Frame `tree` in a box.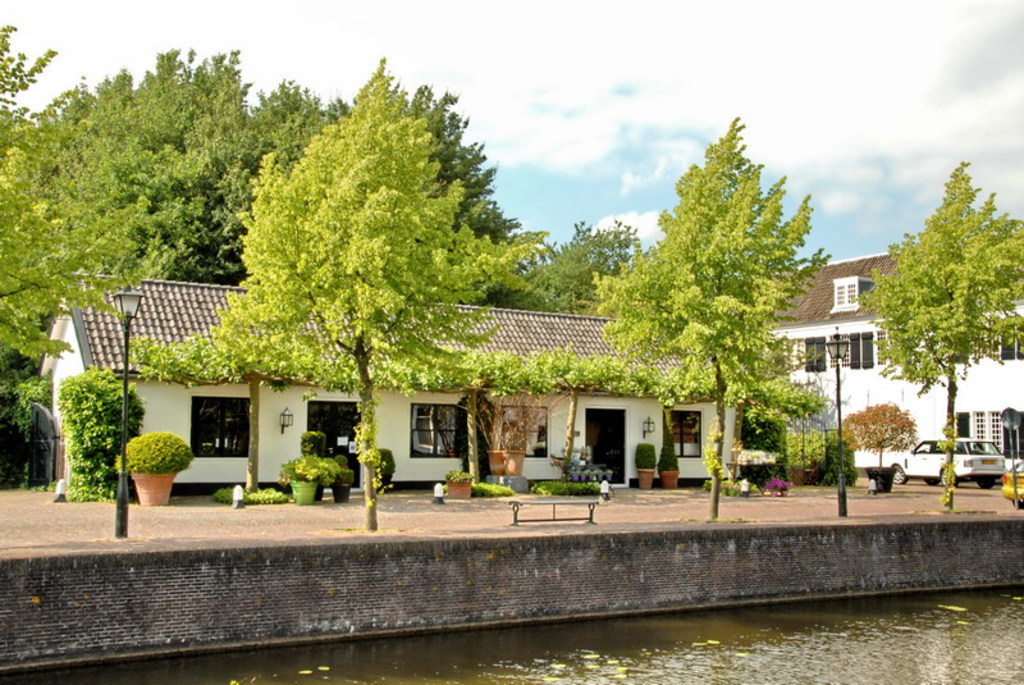
<box>879,155,1010,471</box>.
